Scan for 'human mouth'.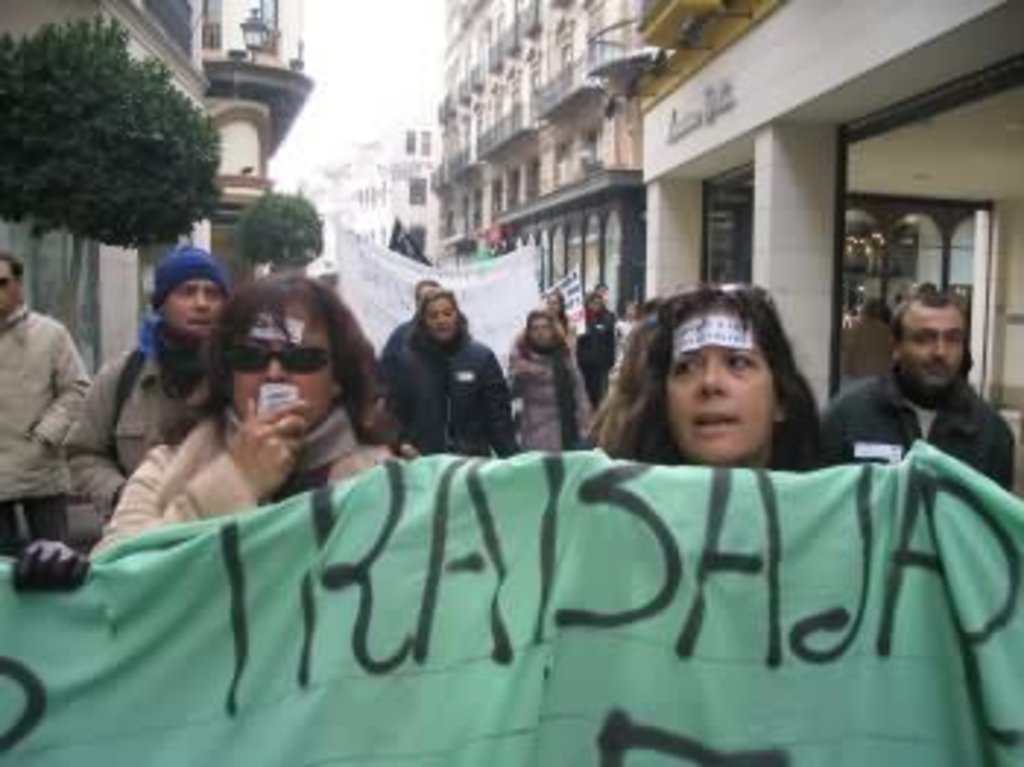
Scan result: box(685, 410, 737, 433).
